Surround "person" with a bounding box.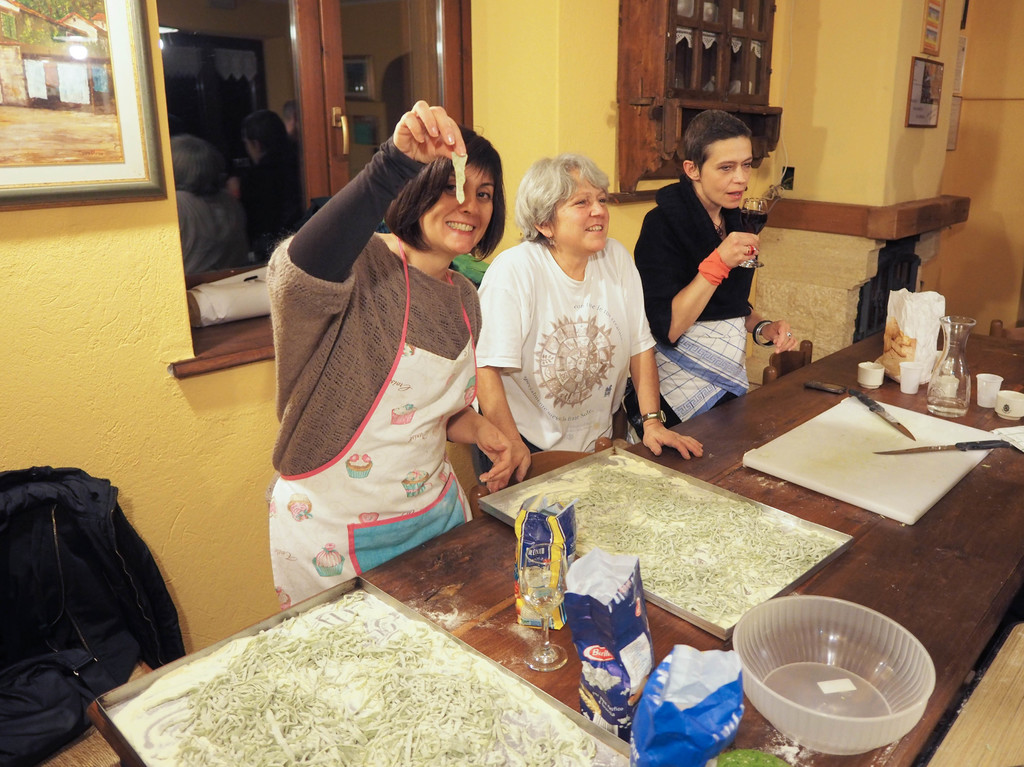
locate(260, 110, 528, 684).
